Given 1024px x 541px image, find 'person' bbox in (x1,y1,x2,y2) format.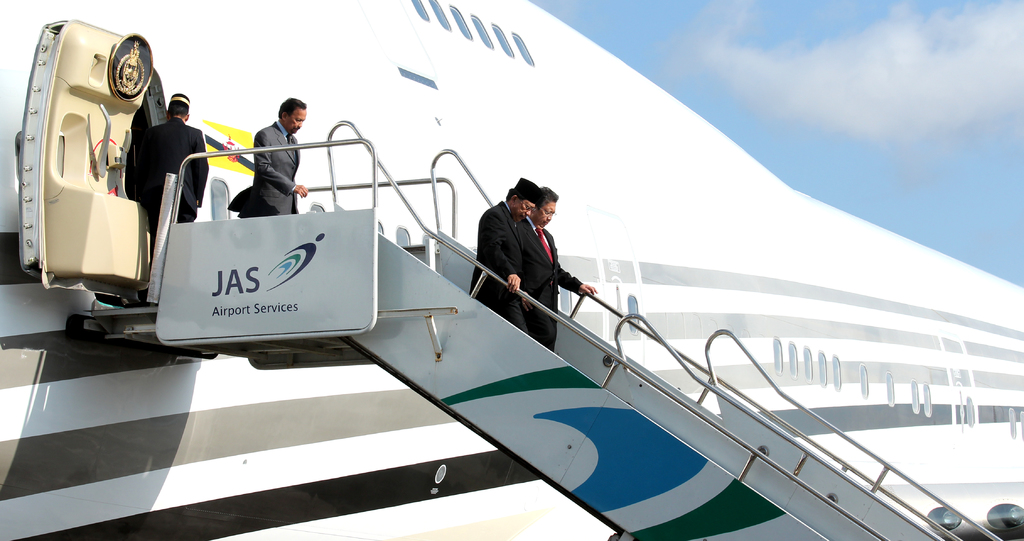
(468,177,534,334).
